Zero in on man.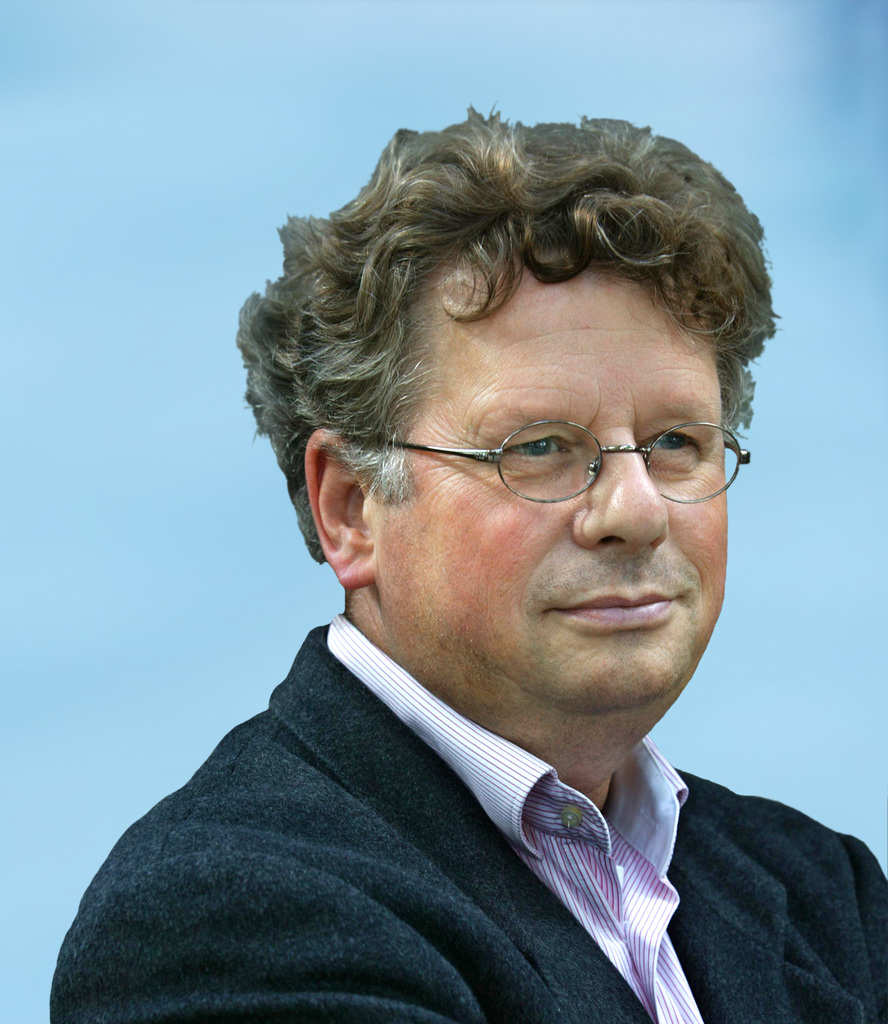
Zeroed in: 68/116/887/1014.
